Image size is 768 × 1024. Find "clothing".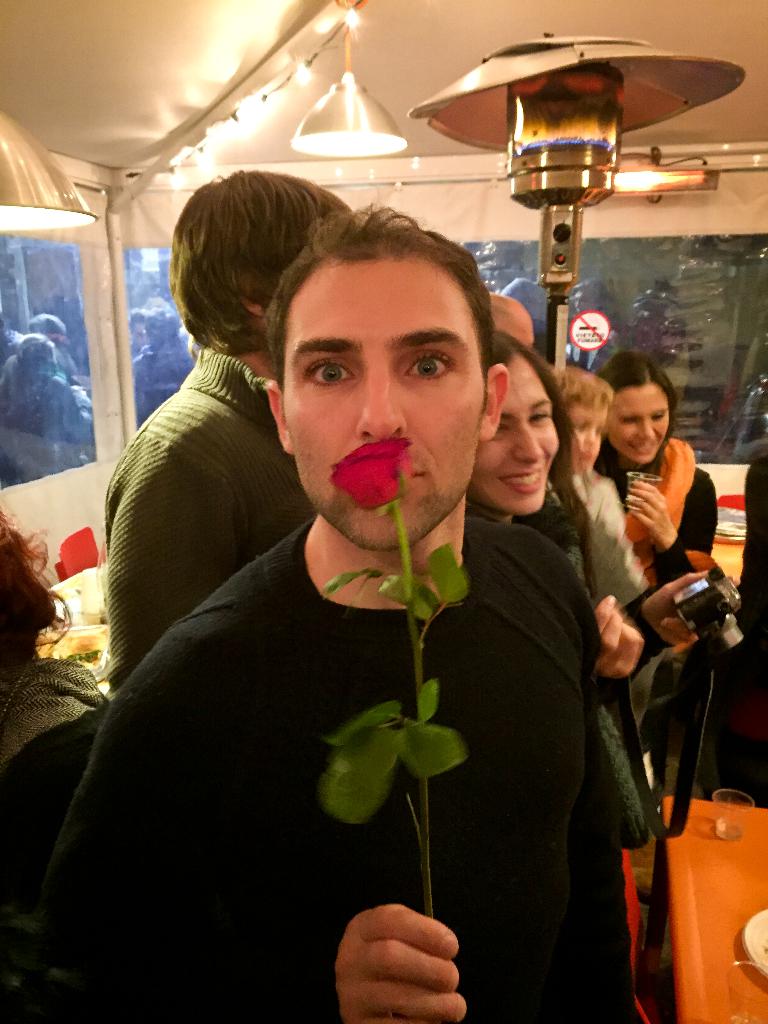
pyautogui.locateOnScreen(97, 339, 316, 691).
